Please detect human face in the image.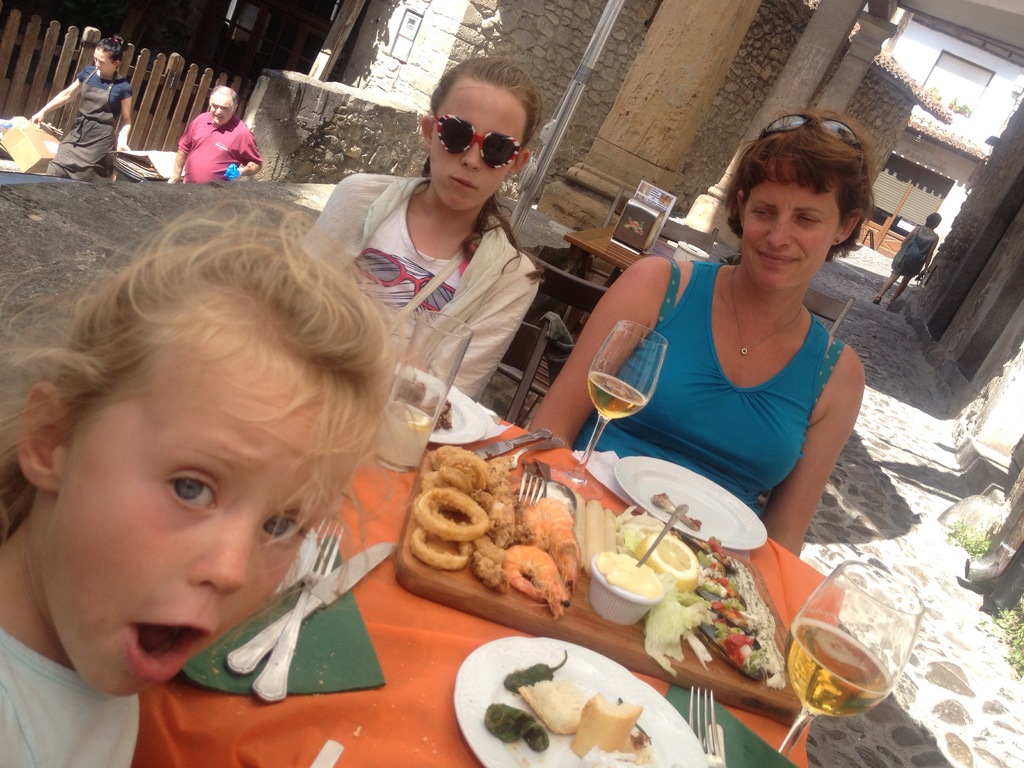
{"x1": 737, "y1": 175, "x2": 845, "y2": 286}.
